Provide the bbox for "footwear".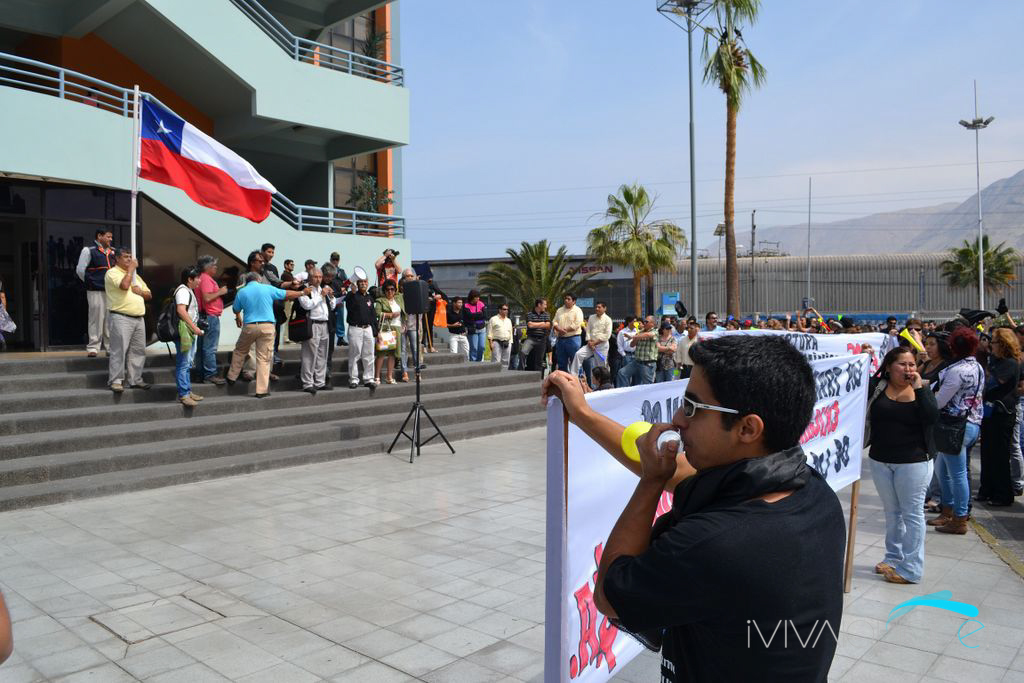
{"x1": 175, "y1": 395, "x2": 196, "y2": 404}.
